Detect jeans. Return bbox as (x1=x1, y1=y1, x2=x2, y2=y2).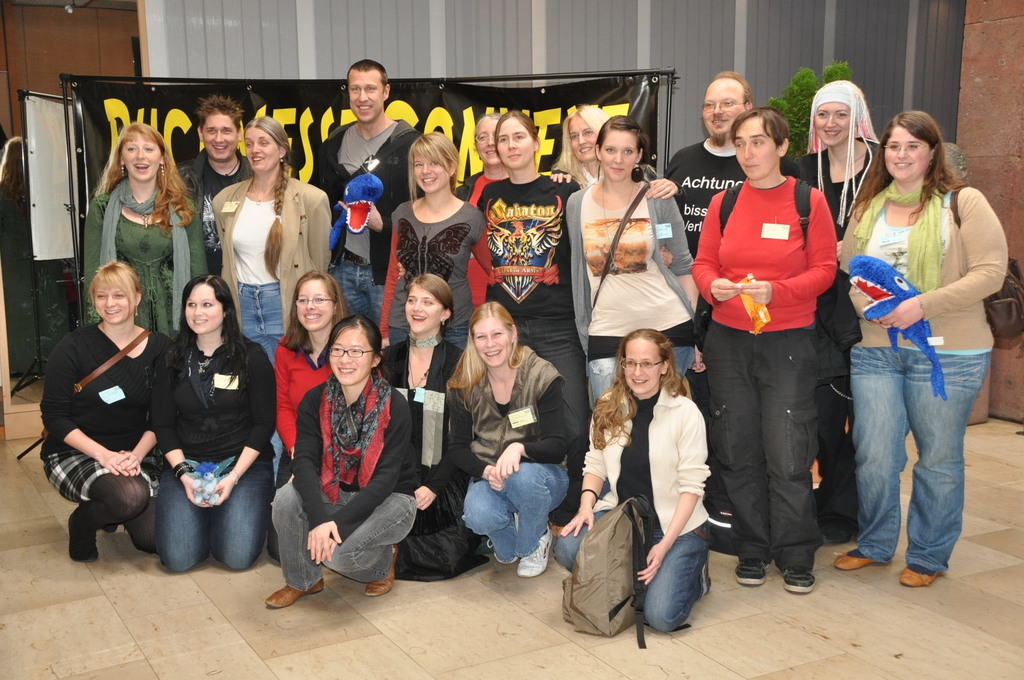
(x1=388, y1=318, x2=471, y2=347).
